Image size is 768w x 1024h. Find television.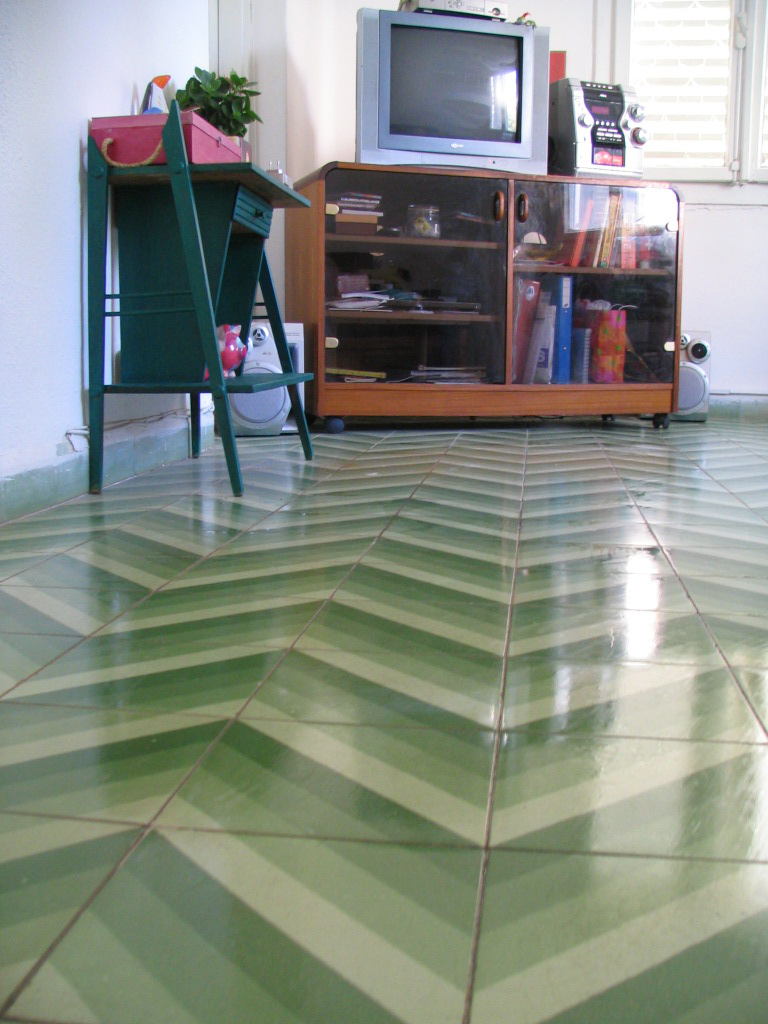
(x1=356, y1=3, x2=551, y2=172).
